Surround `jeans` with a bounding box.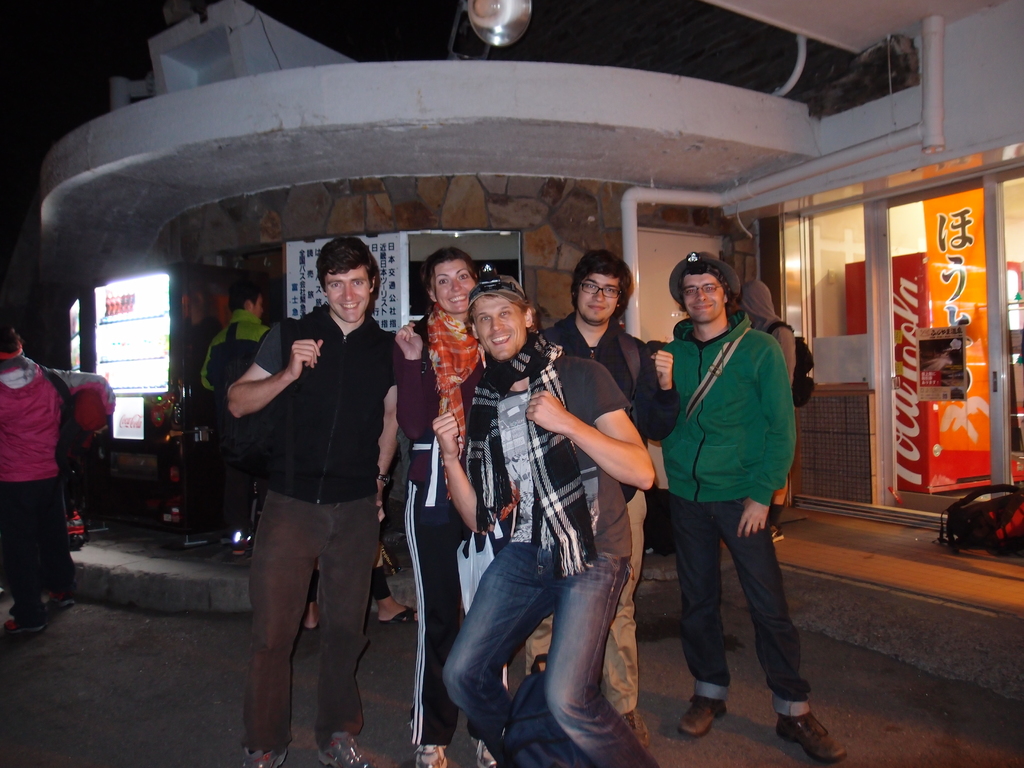
(x1=228, y1=438, x2=276, y2=537).
